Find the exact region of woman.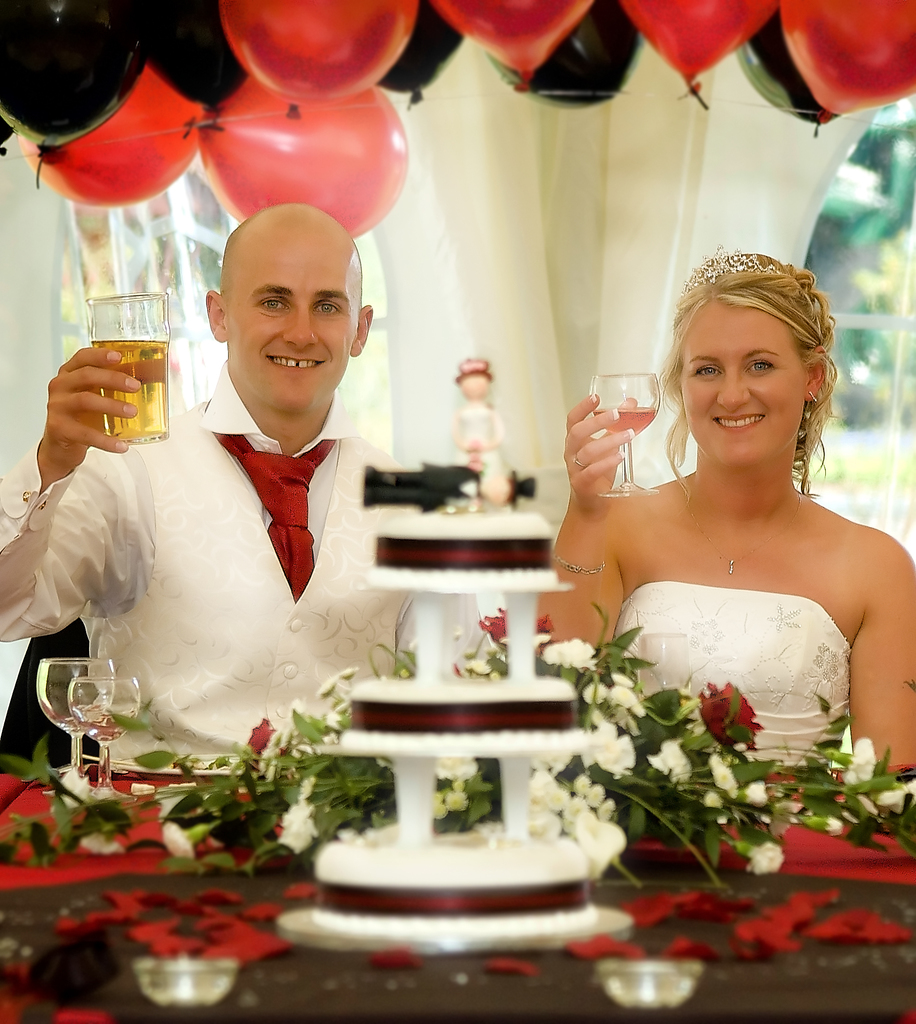
Exact region: crop(533, 237, 900, 829).
